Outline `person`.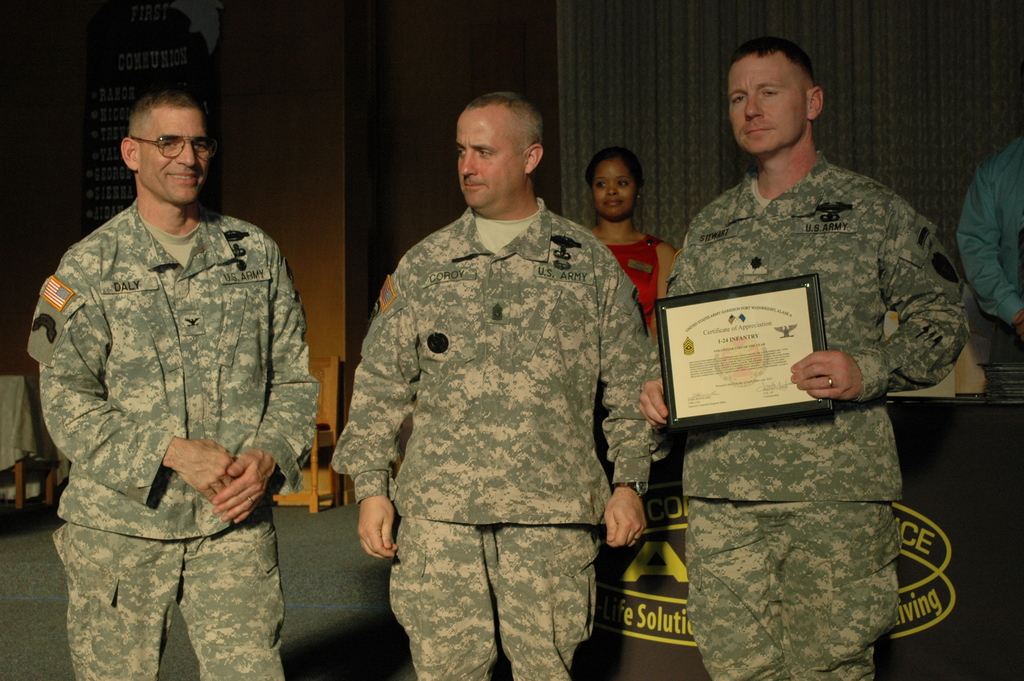
Outline: select_region(634, 33, 968, 680).
